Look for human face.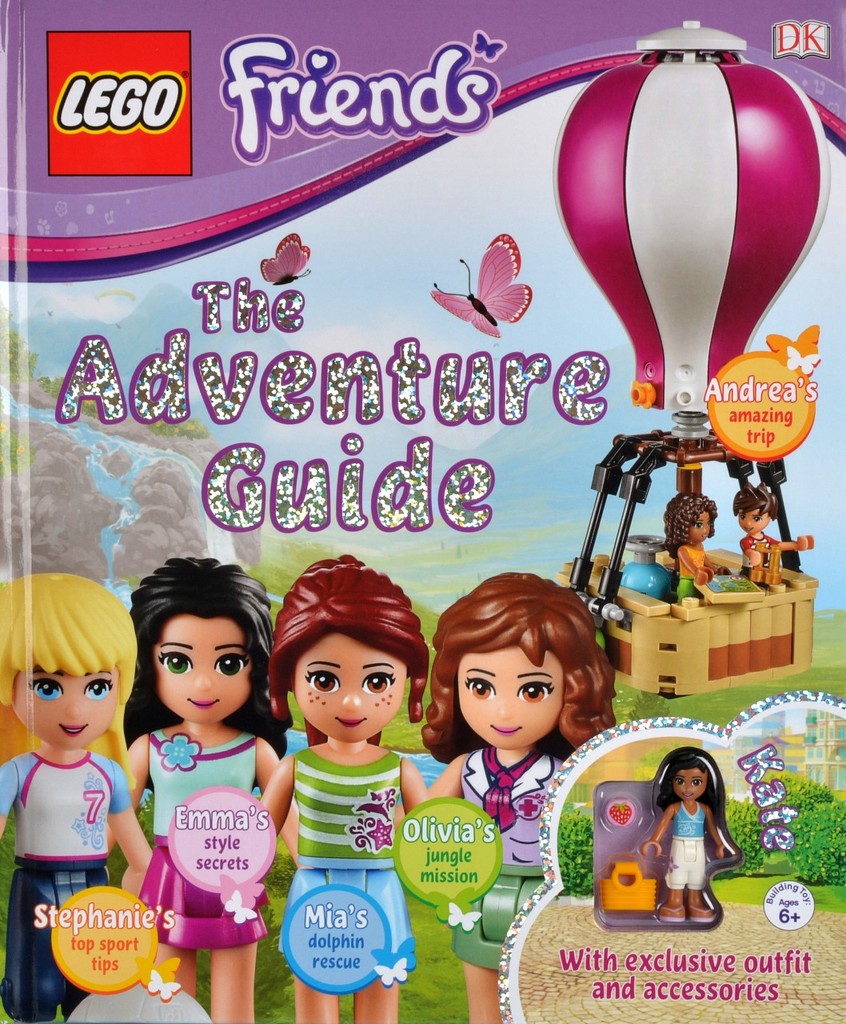
Found: bbox=(693, 511, 711, 543).
